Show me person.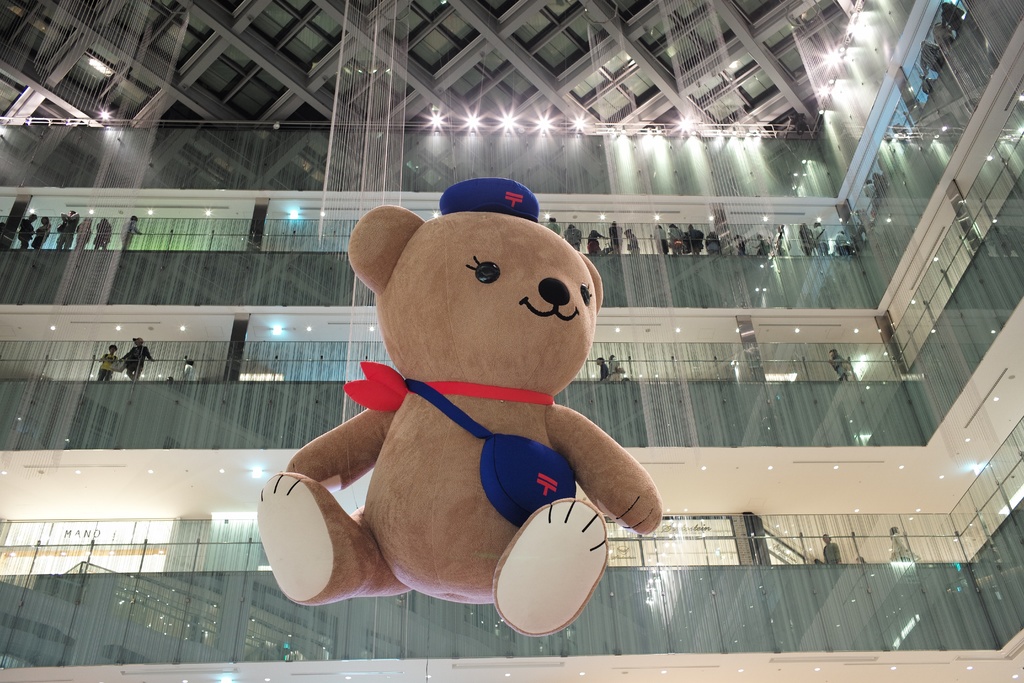
person is here: (x1=610, y1=352, x2=627, y2=381).
